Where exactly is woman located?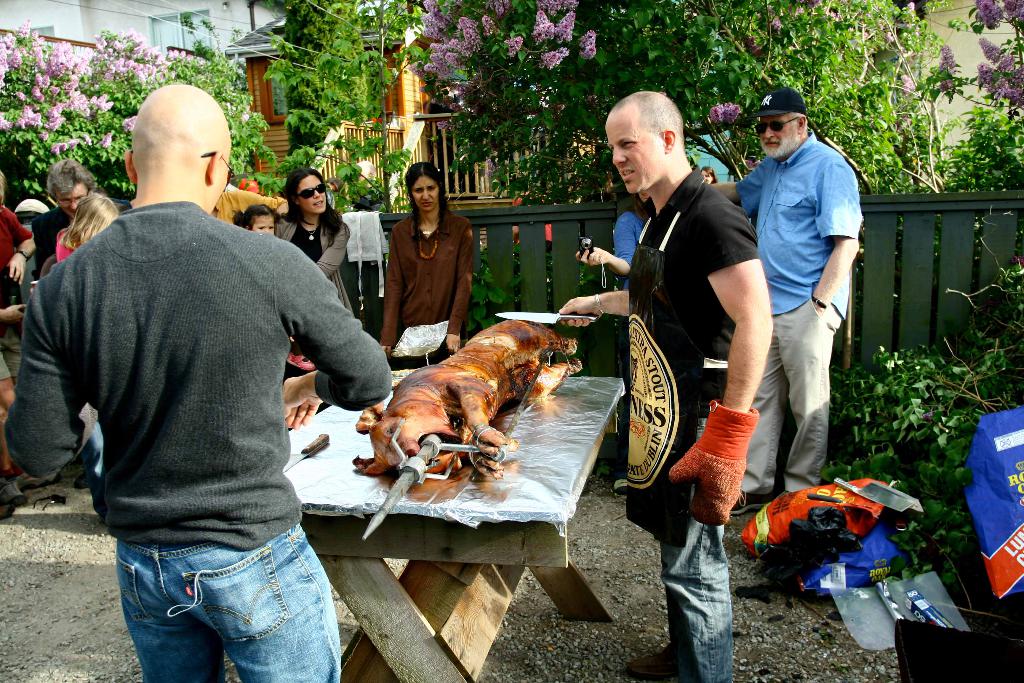
Its bounding box is (371, 165, 477, 351).
